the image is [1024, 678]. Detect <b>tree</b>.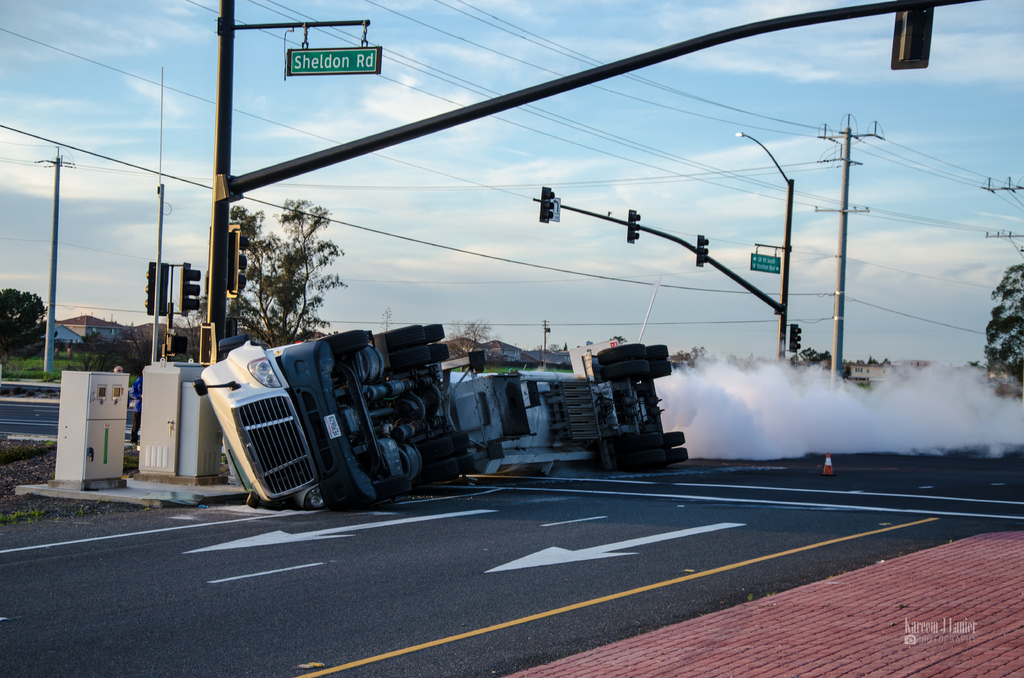
Detection: locate(196, 215, 376, 339).
